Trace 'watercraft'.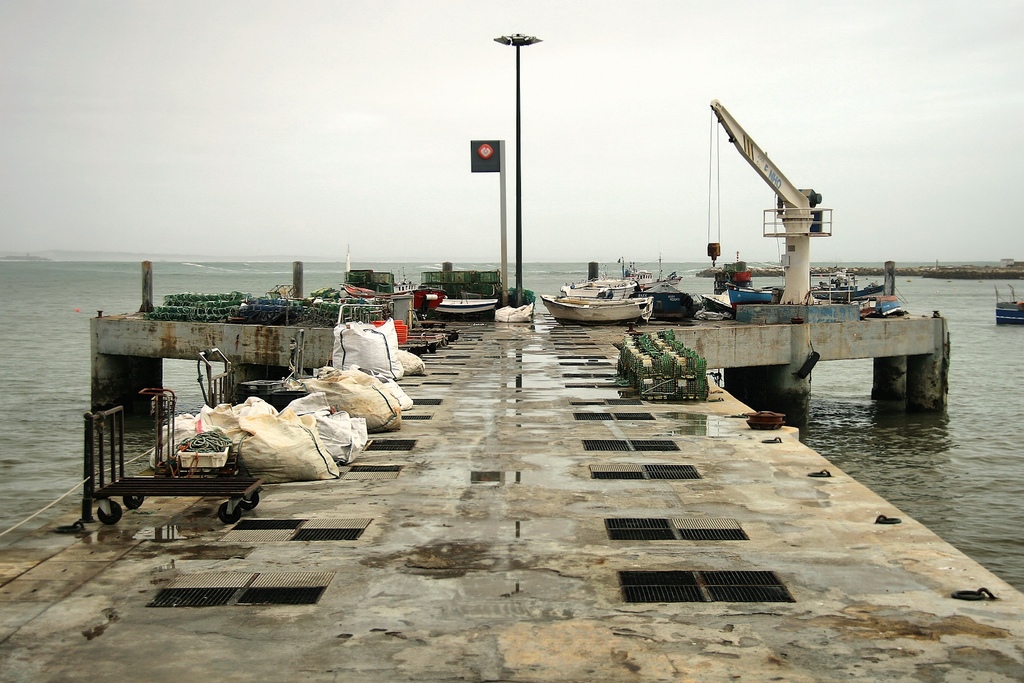
Traced to 437, 298, 500, 323.
